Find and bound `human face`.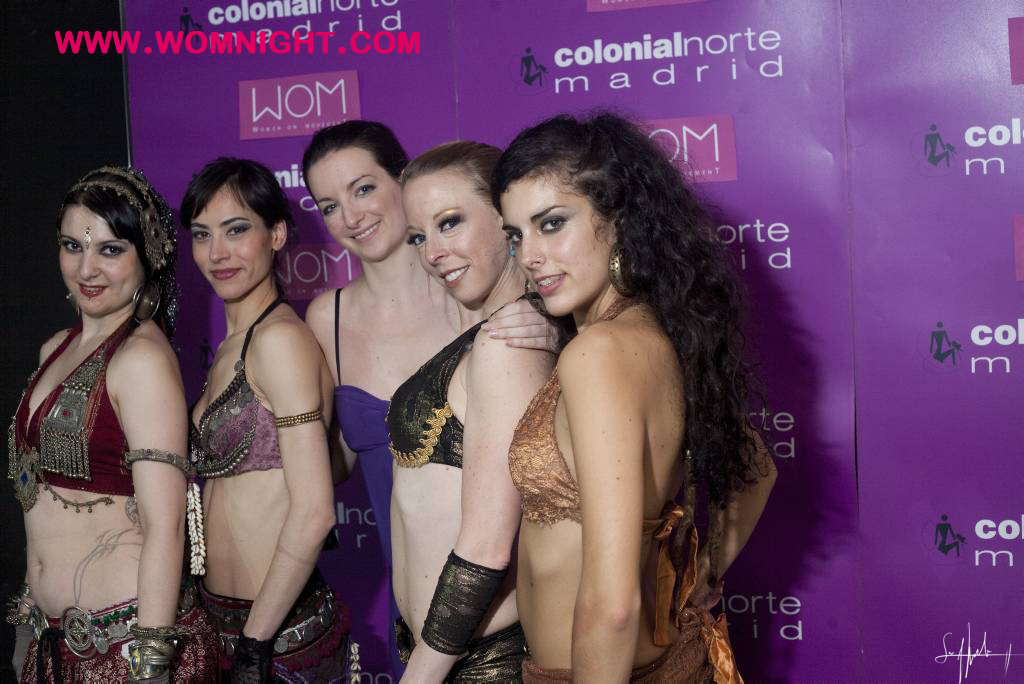
Bound: bbox=[57, 196, 146, 326].
